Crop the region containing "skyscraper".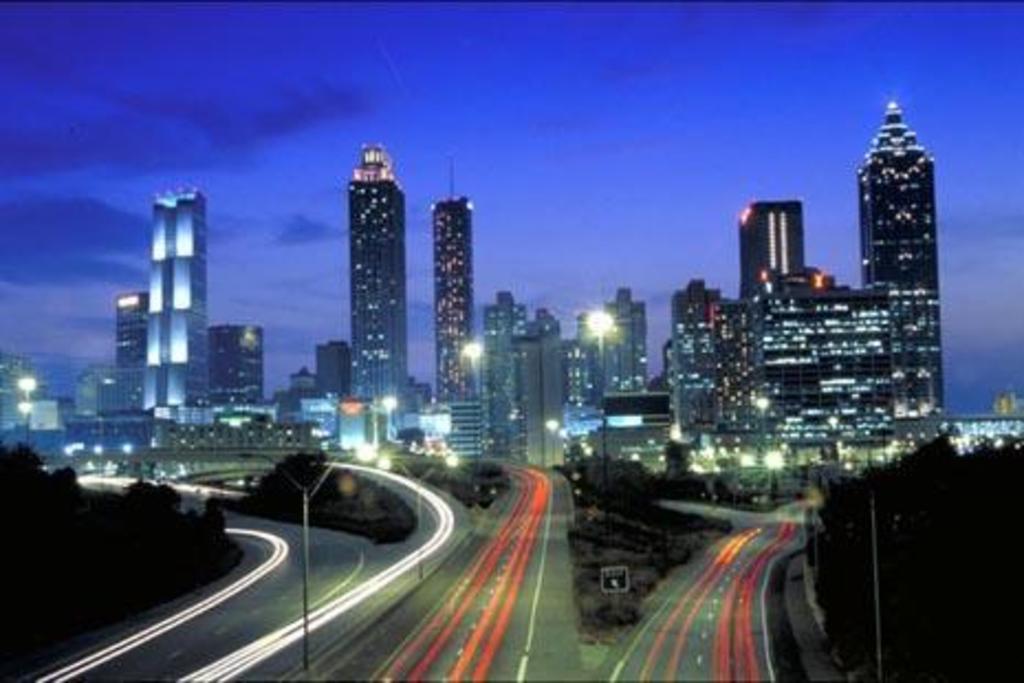
Crop region: BBox(143, 185, 211, 410).
